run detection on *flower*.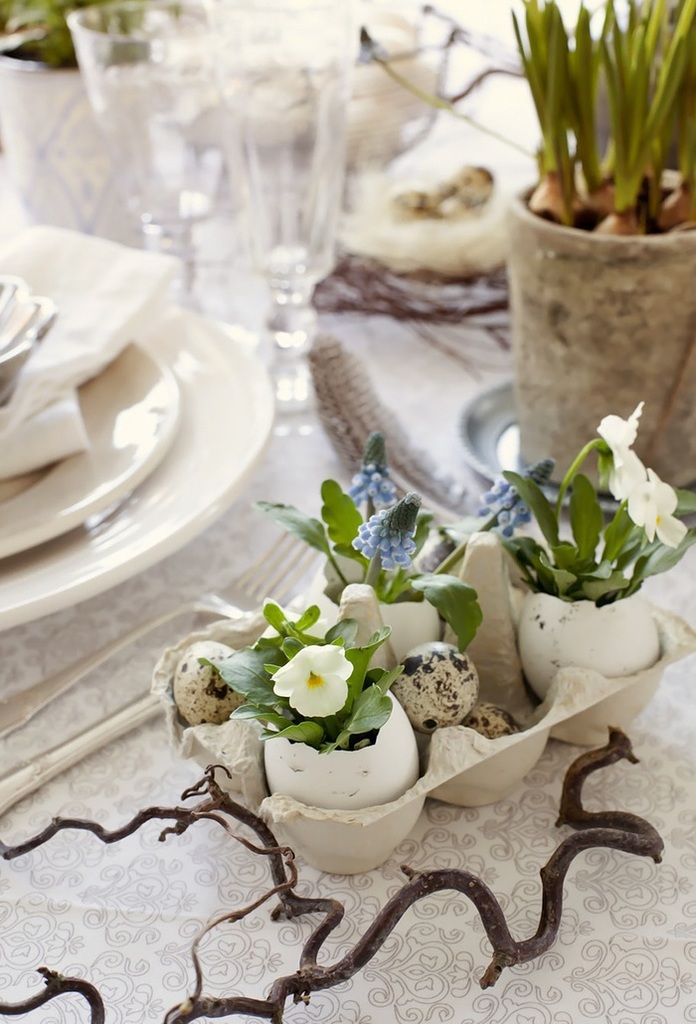
Result: <bbox>603, 405, 643, 497</bbox>.
